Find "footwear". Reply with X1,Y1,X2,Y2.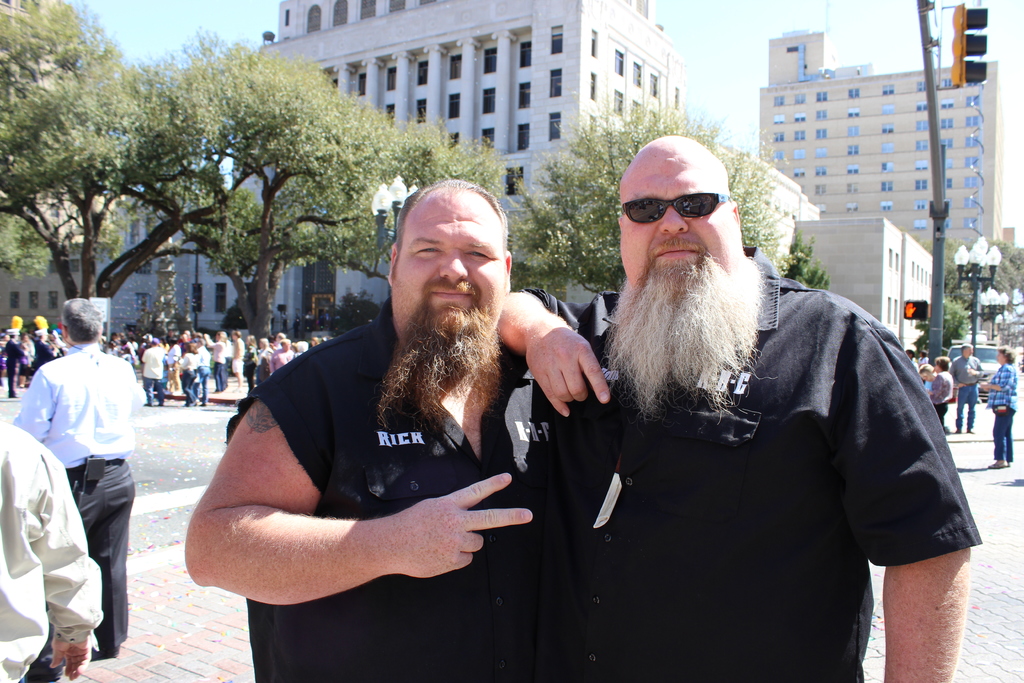
966,422,977,431.
